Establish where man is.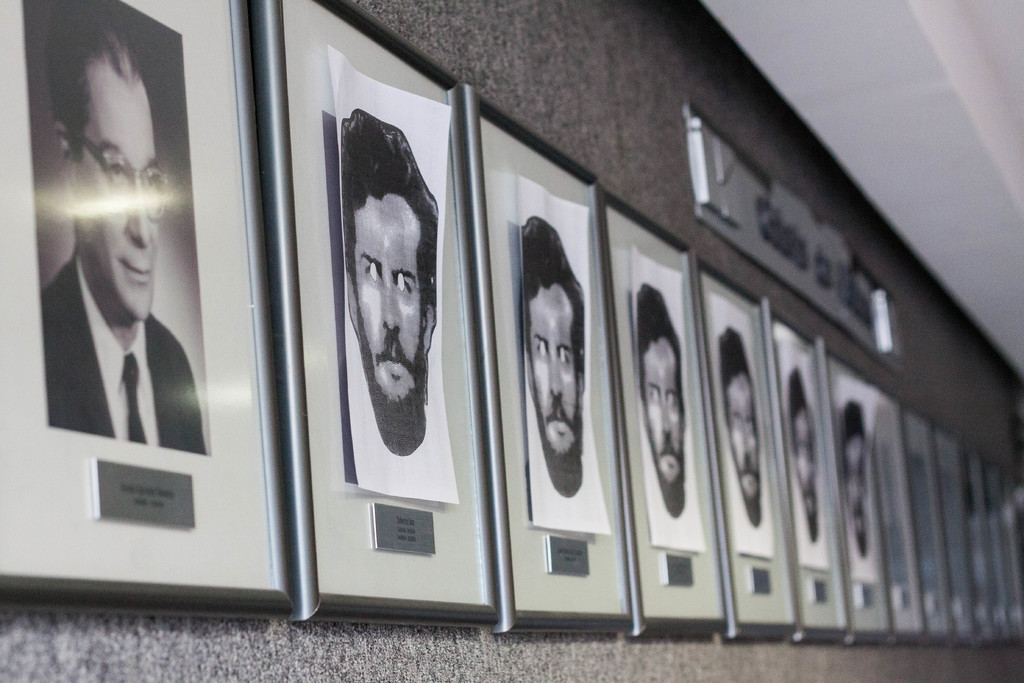
Established at left=783, top=356, right=830, bottom=549.
